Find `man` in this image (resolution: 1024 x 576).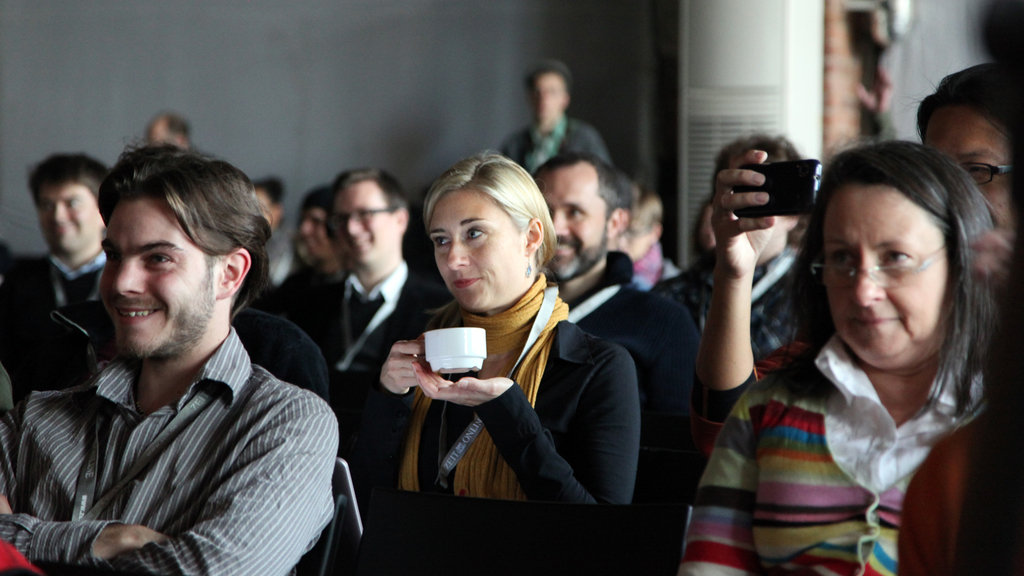
locate(145, 113, 194, 159).
